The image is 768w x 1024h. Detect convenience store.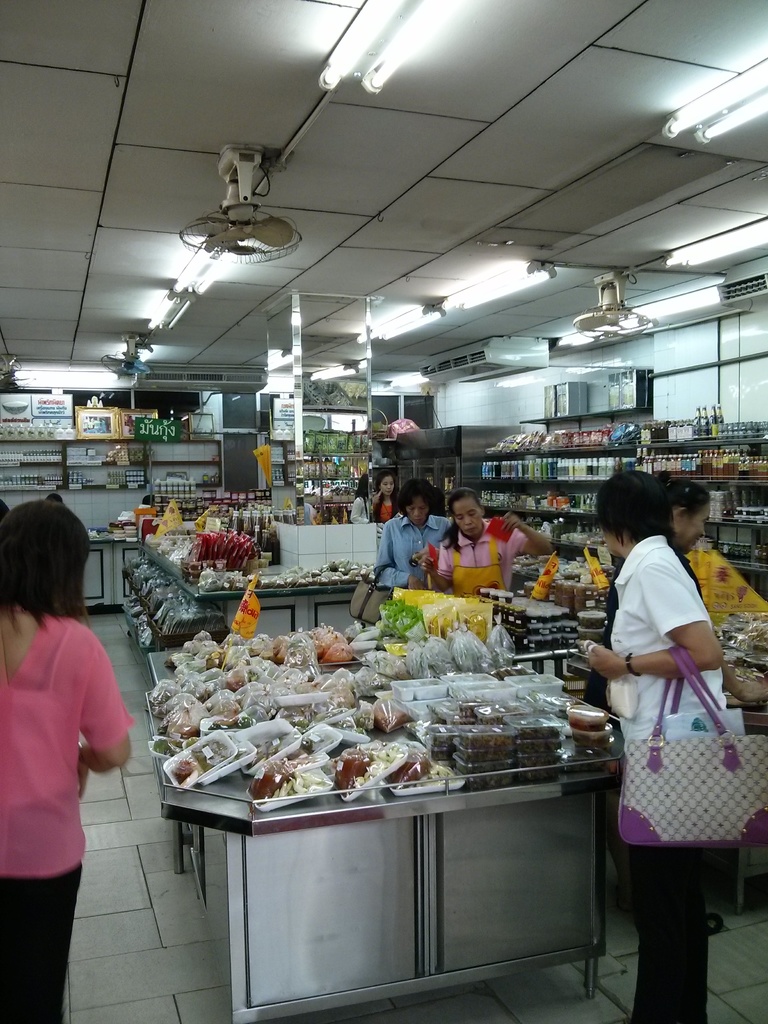
Detection: 21,26,760,995.
